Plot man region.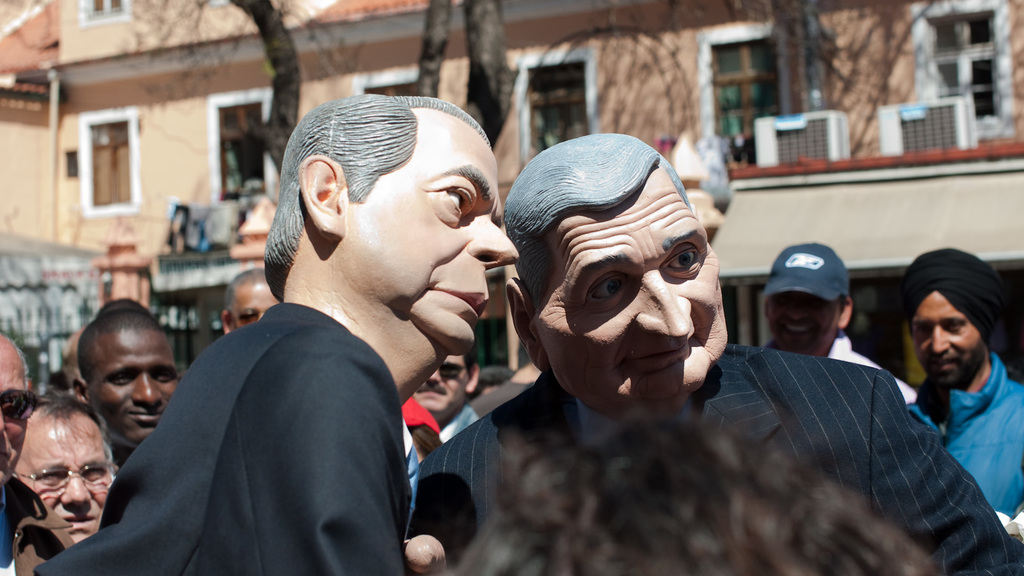
Plotted at Rect(0, 323, 70, 575).
